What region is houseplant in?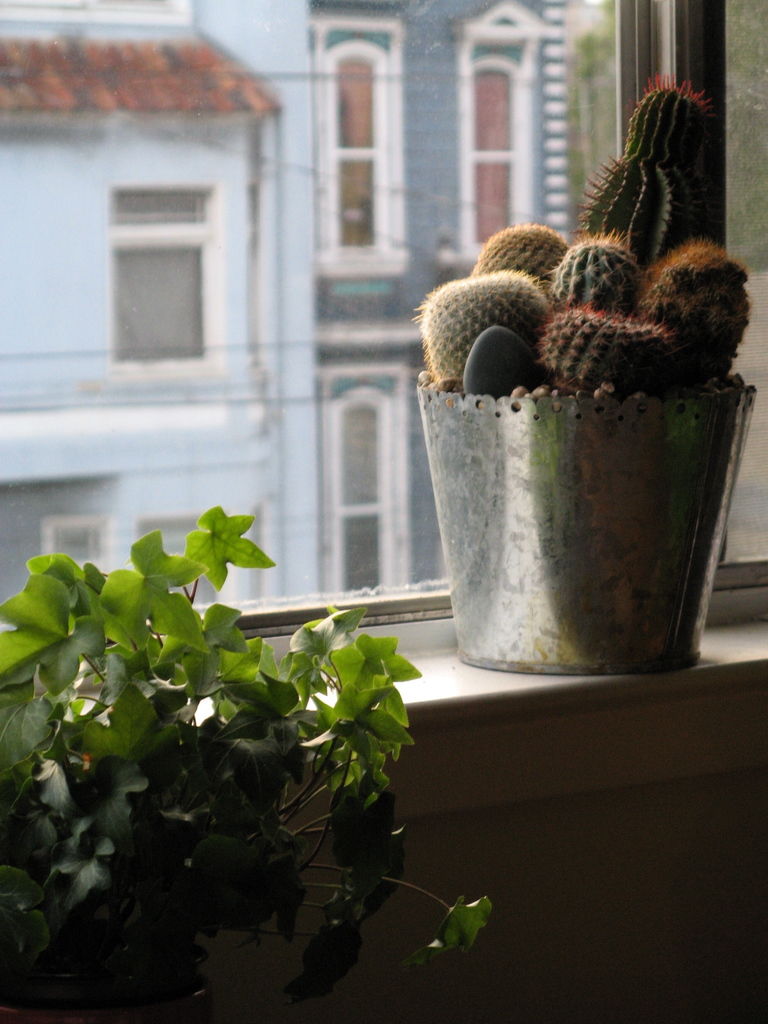
rect(412, 72, 756, 673).
